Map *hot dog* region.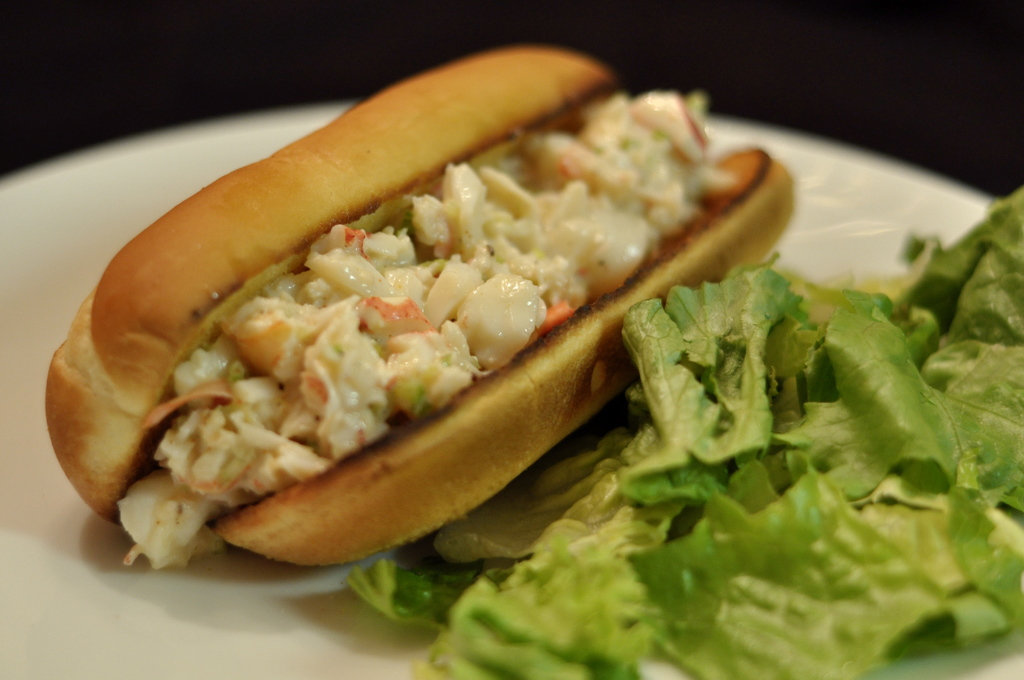
Mapped to <region>40, 49, 799, 573</region>.
